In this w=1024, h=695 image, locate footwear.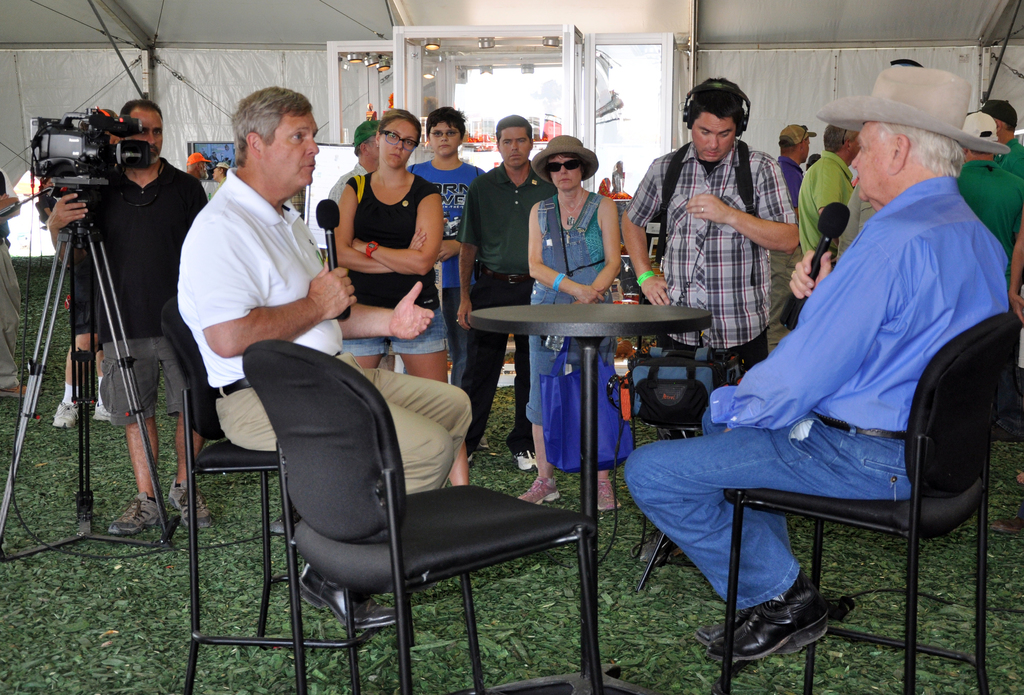
Bounding box: pyautogui.locateOnScreen(520, 476, 559, 505).
